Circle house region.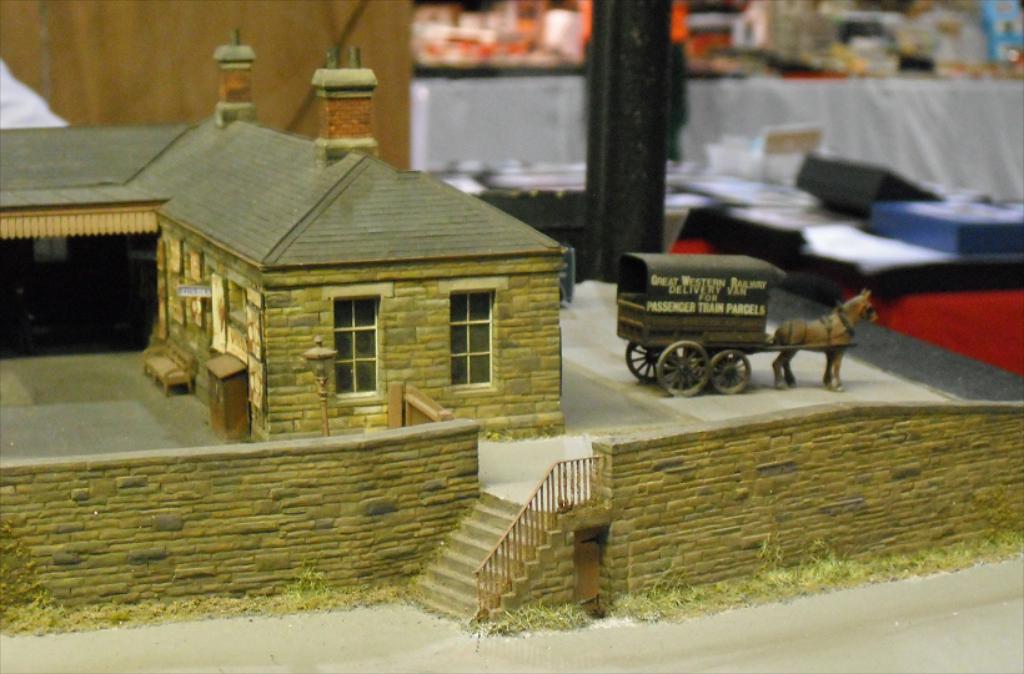
Region: rect(0, 105, 204, 369).
